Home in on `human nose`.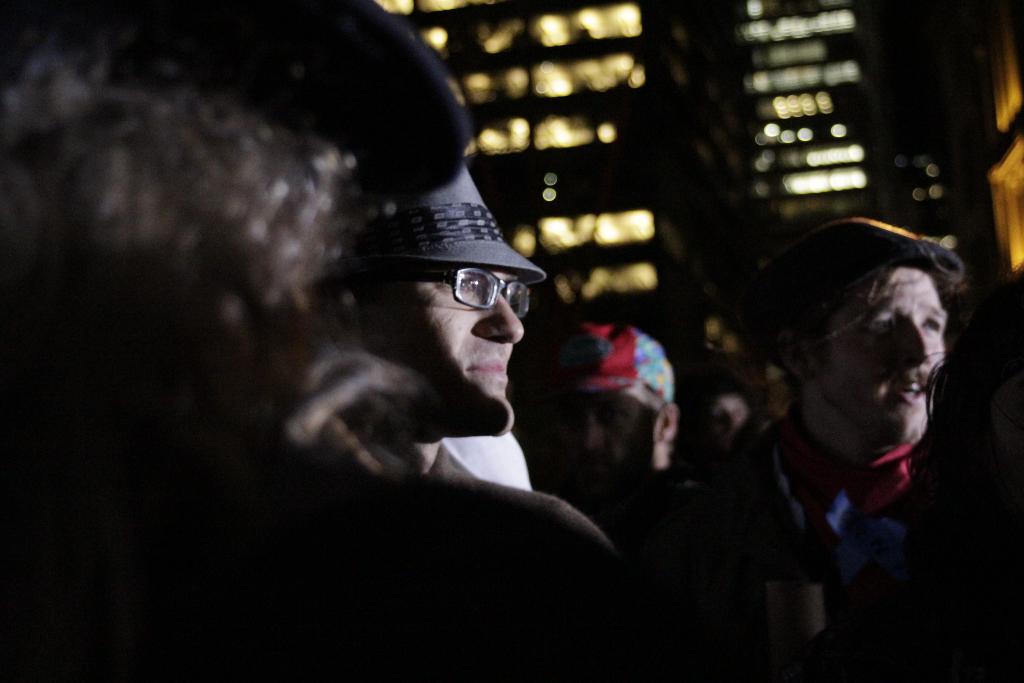
Homed in at 472:291:522:342.
